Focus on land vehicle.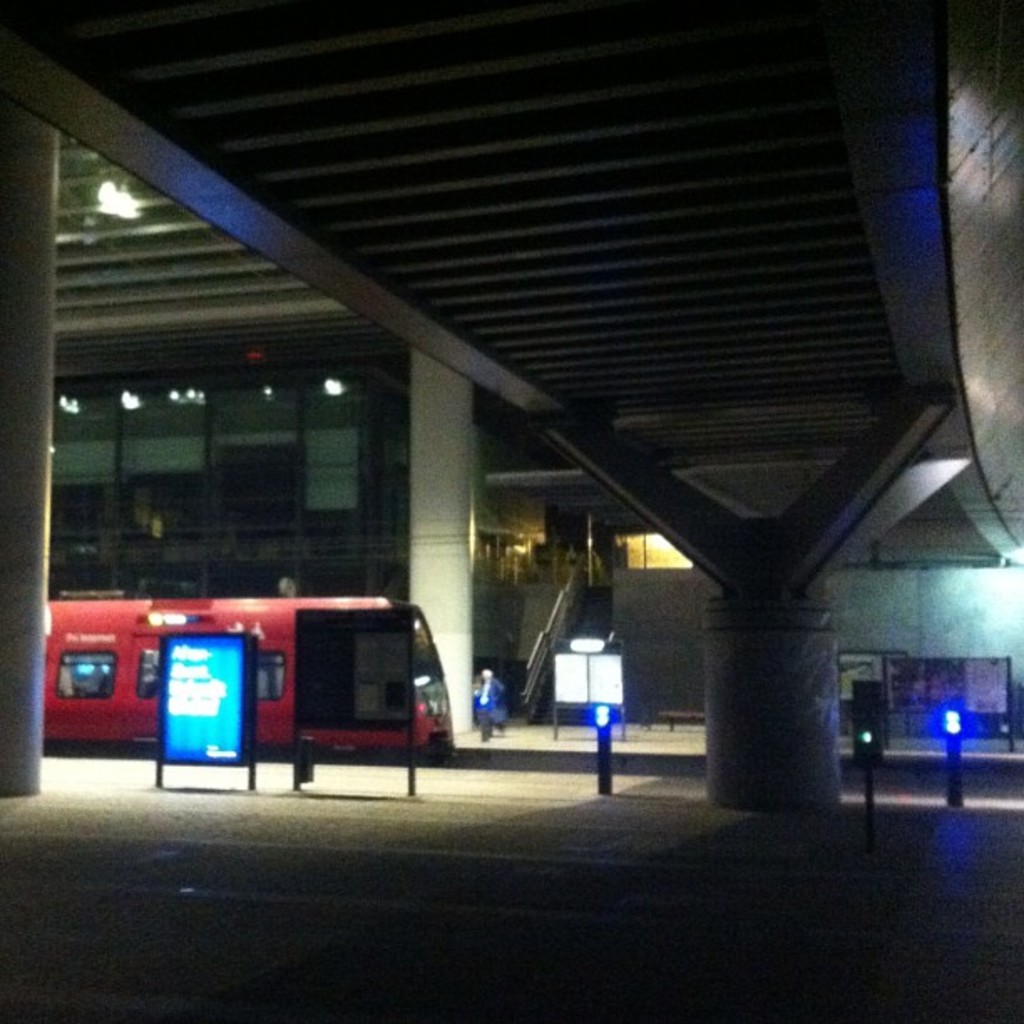
Focused at <bbox>45, 597, 457, 763</bbox>.
